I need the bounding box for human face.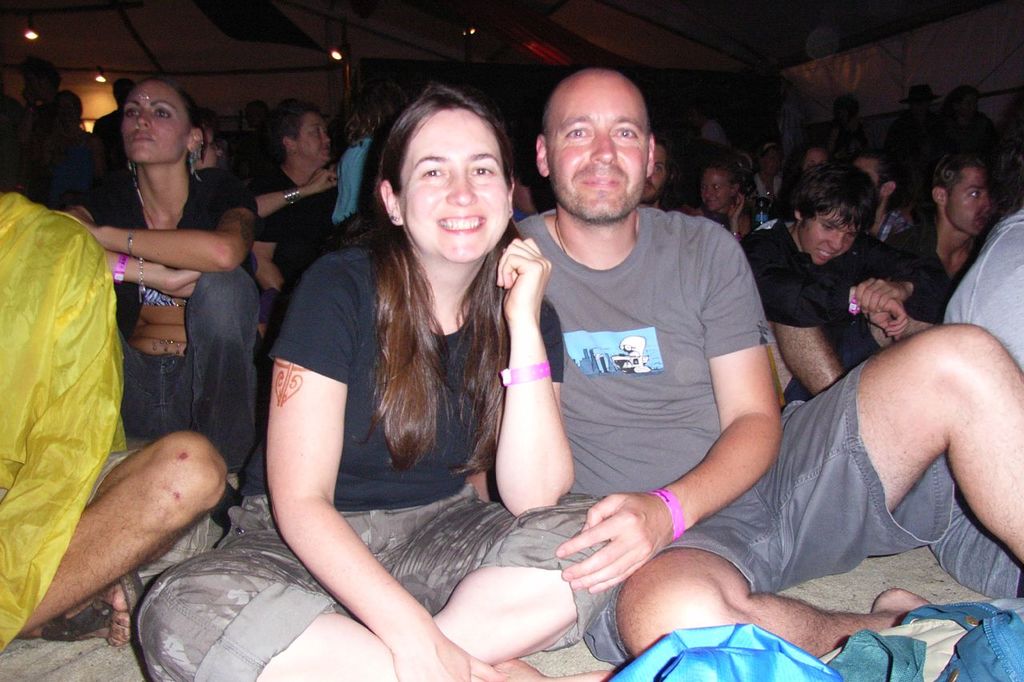
Here it is: select_region(646, 142, 671, 195).
